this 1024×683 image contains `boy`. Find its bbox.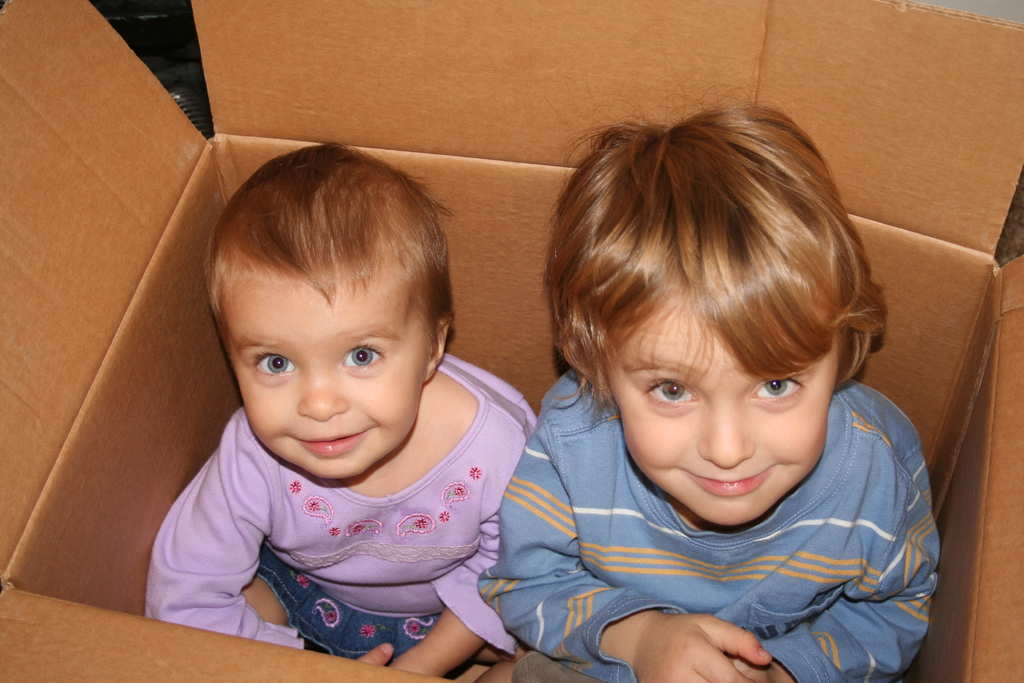
x1=477, y1=85, x2=940, y2=682.
